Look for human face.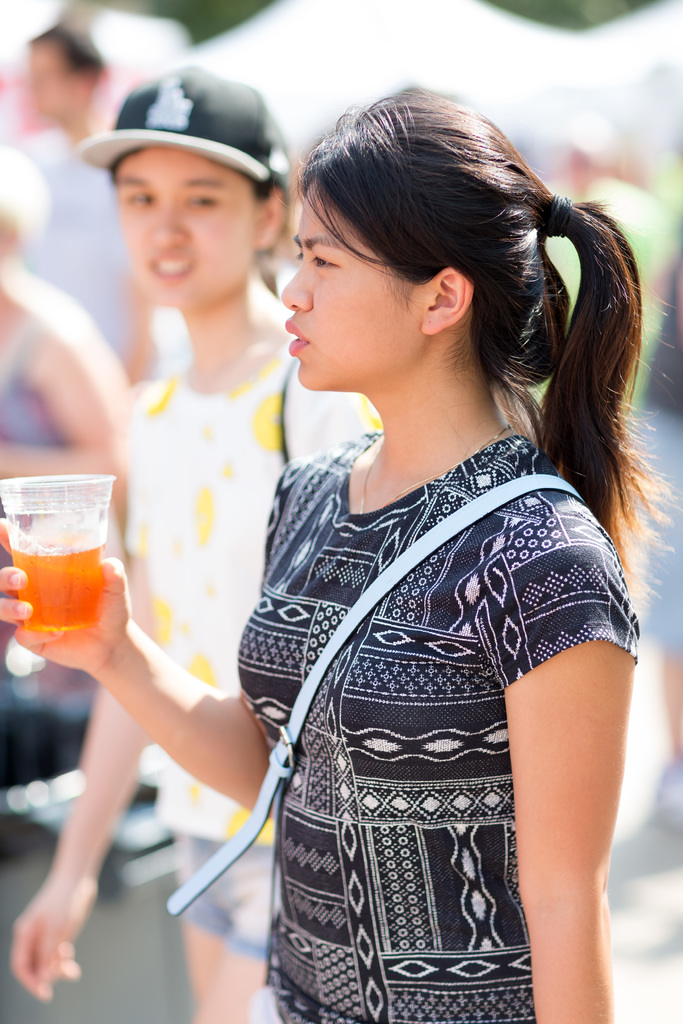
Found: bbox=[282, 187, 426, 391].
